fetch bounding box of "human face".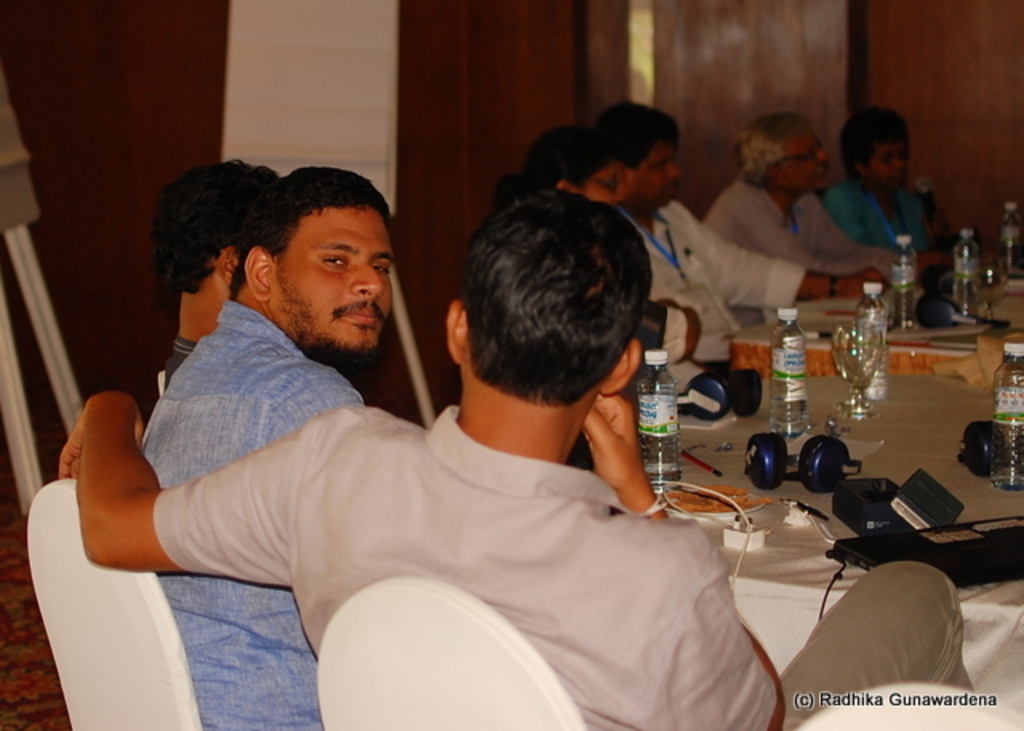
Bbox: 861 133 904 187.
